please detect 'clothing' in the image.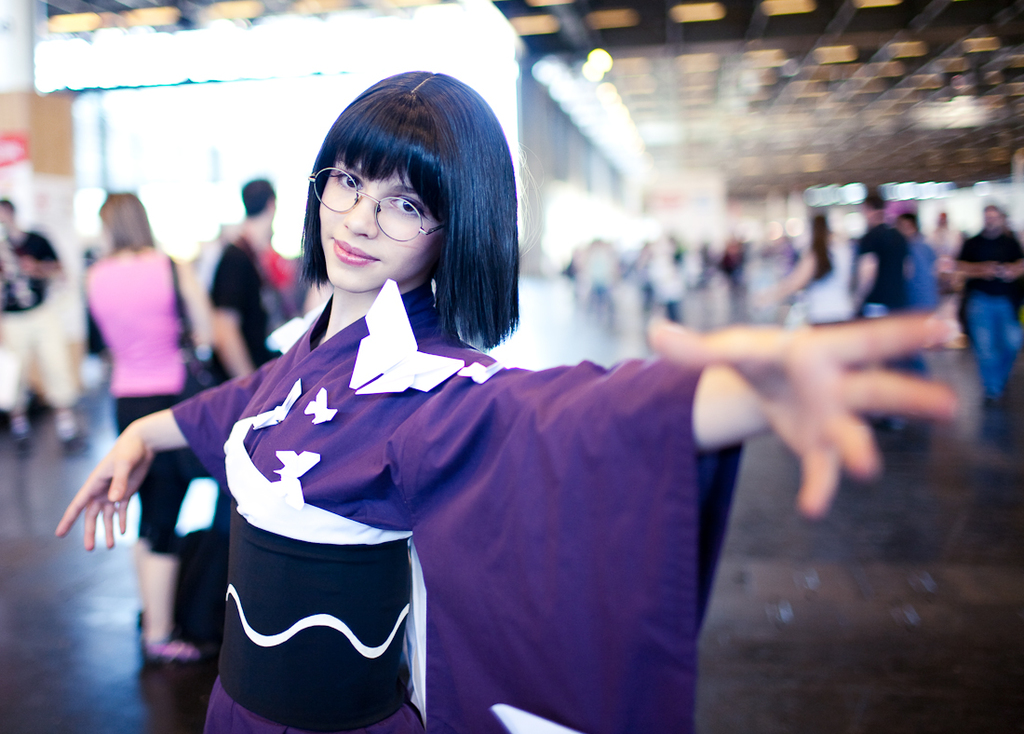
[left=804, top=239, right=850, bottom=333].
